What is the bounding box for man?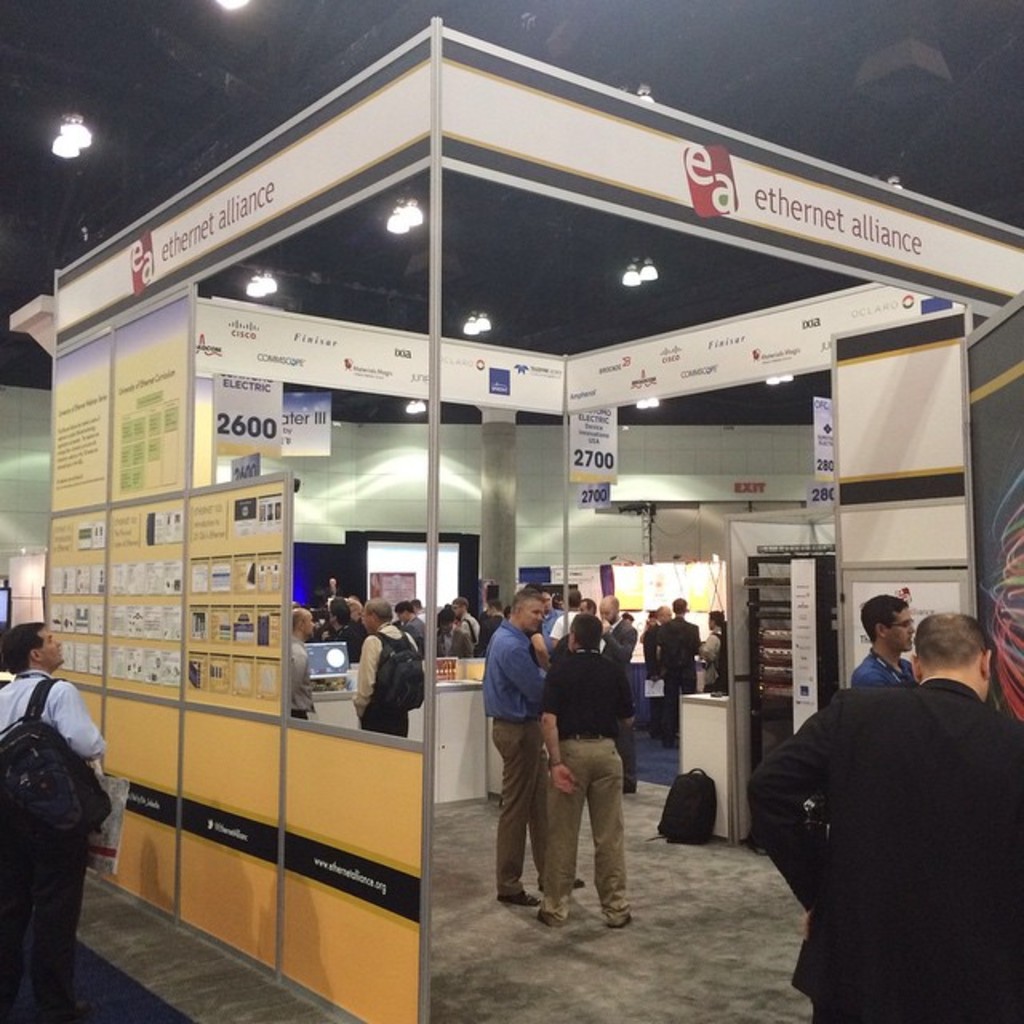
box=[328, 602, 360, 664].
